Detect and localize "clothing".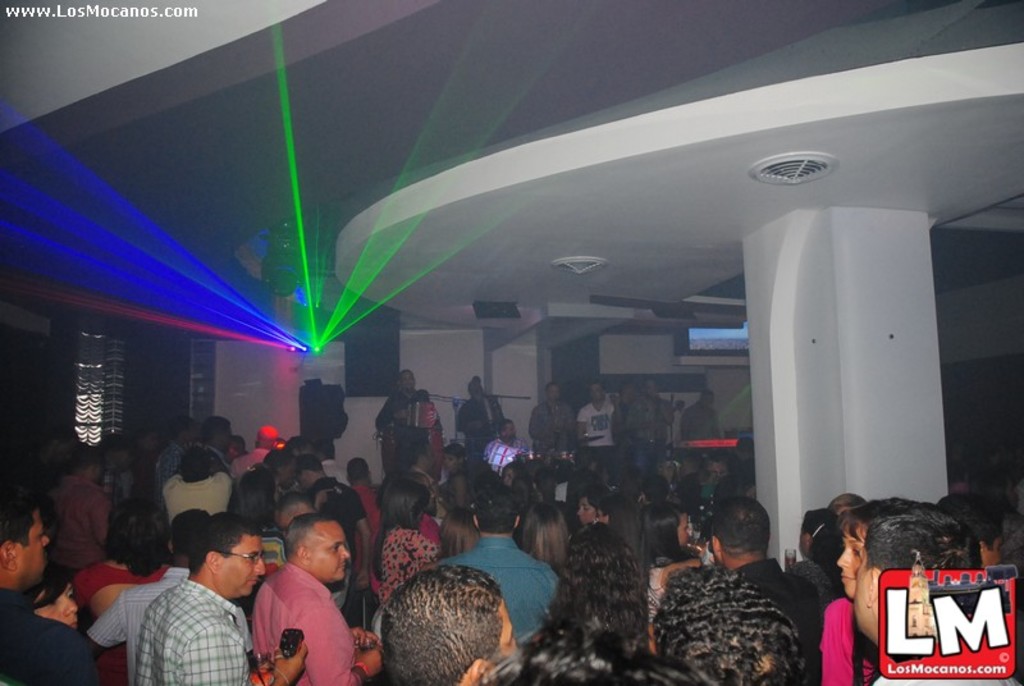
Localized at pyautogui.locateOnScreen(47, 477, 118, 577).
